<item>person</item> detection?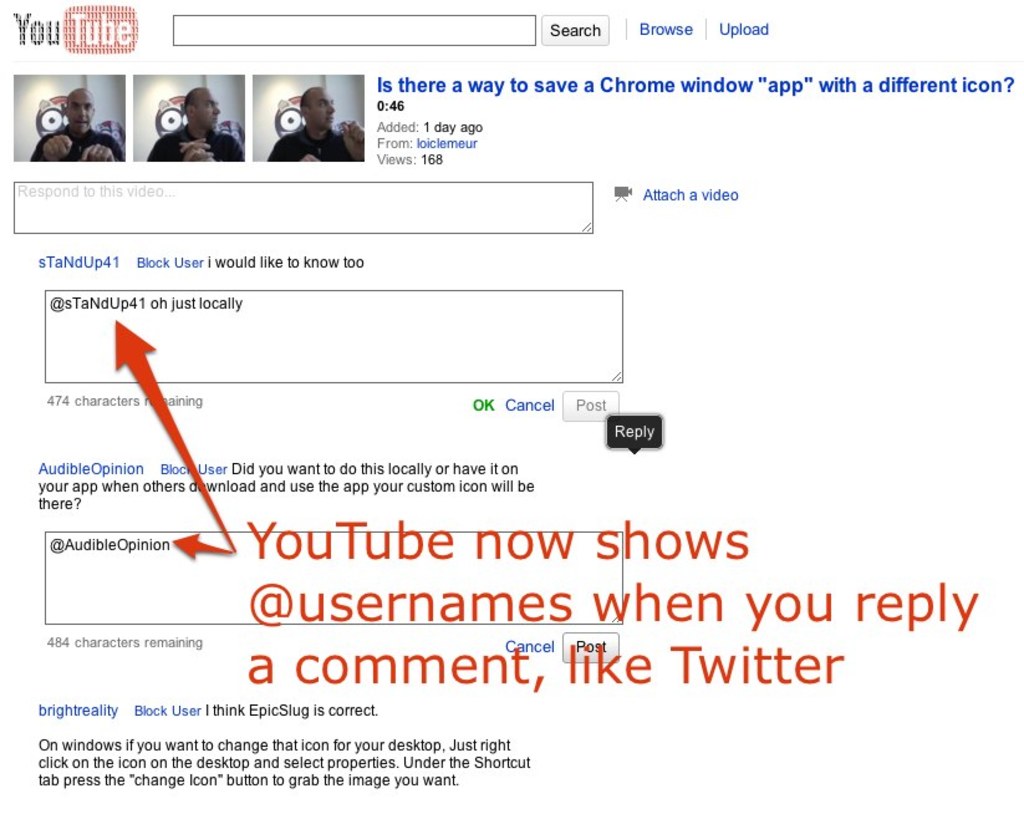
34, 95, 123, 164
